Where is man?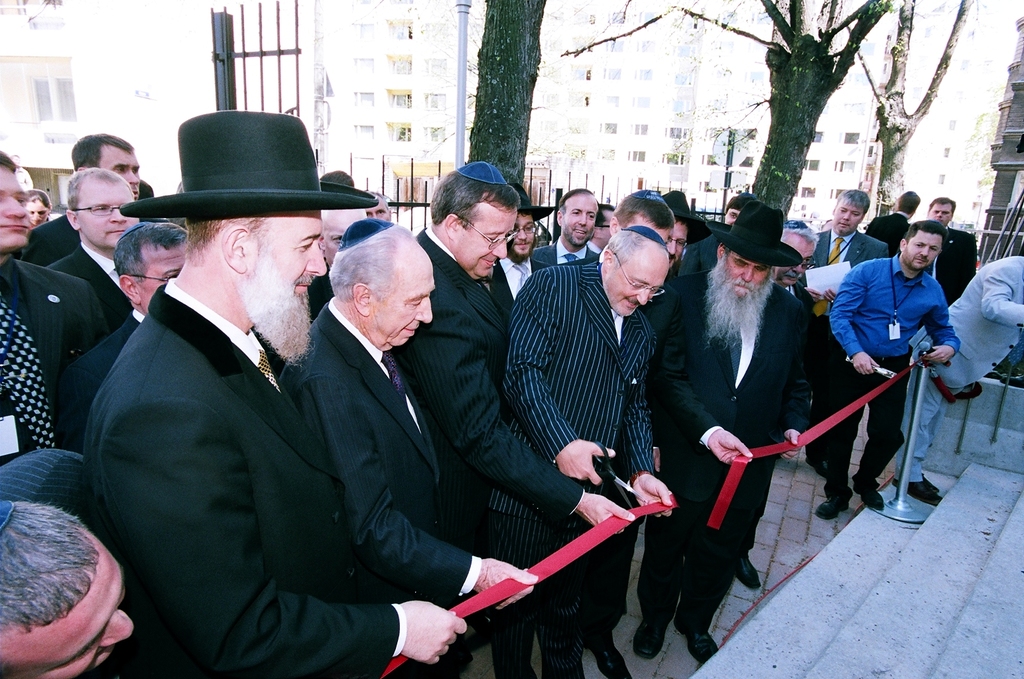
(585, 197, 617, 263).
